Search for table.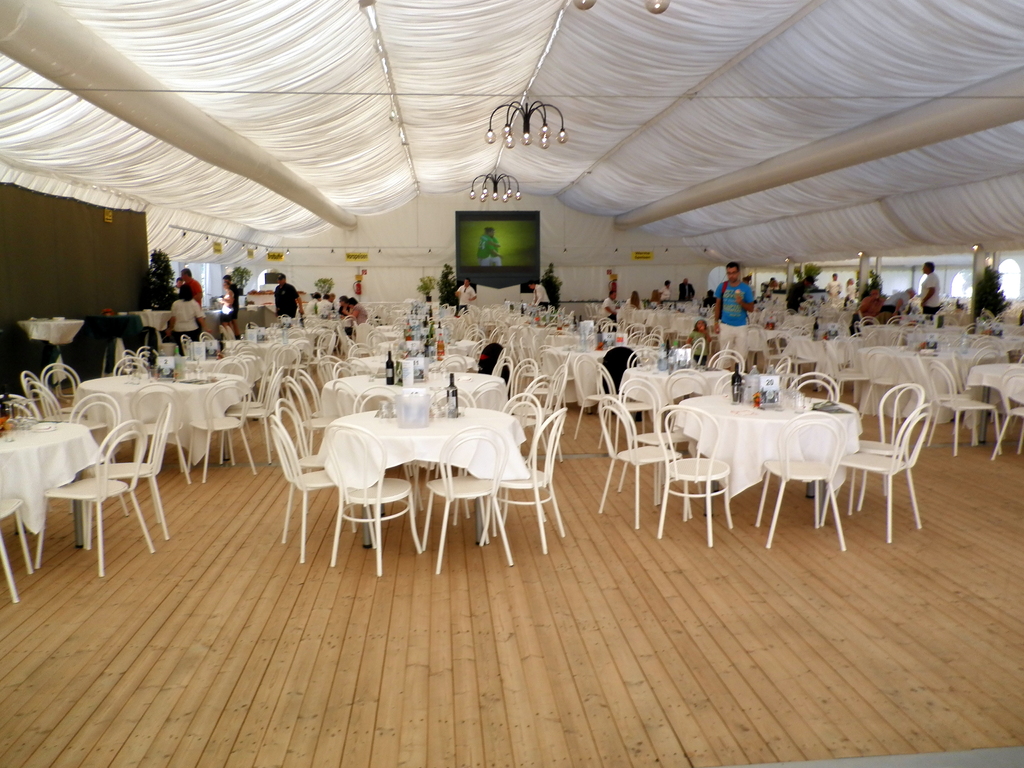
Found at 316 365 497 410.
